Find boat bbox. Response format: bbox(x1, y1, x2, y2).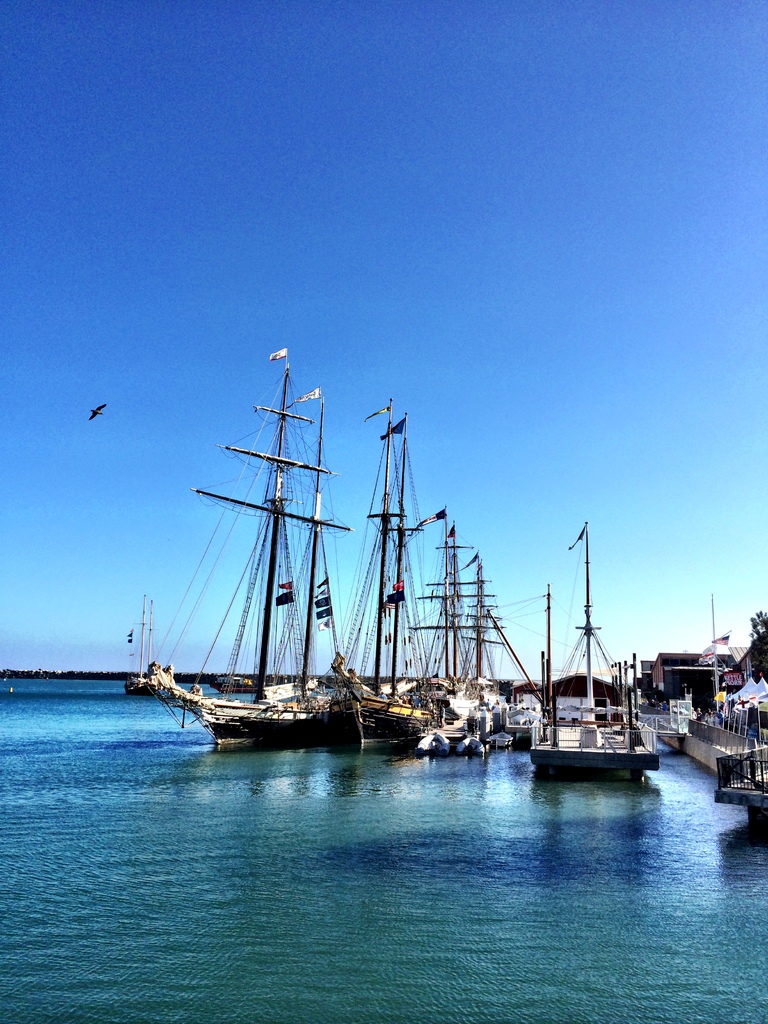
bbox(130, 339, 326, 758).
